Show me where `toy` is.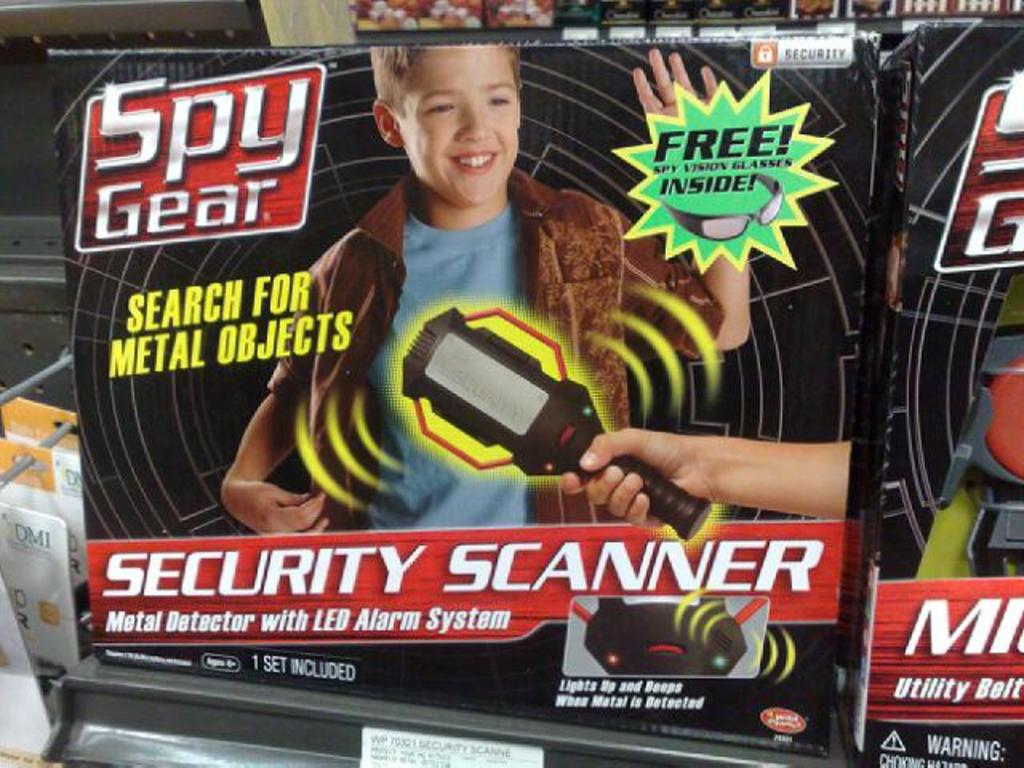
`toy` is at 390 298 738 547.
